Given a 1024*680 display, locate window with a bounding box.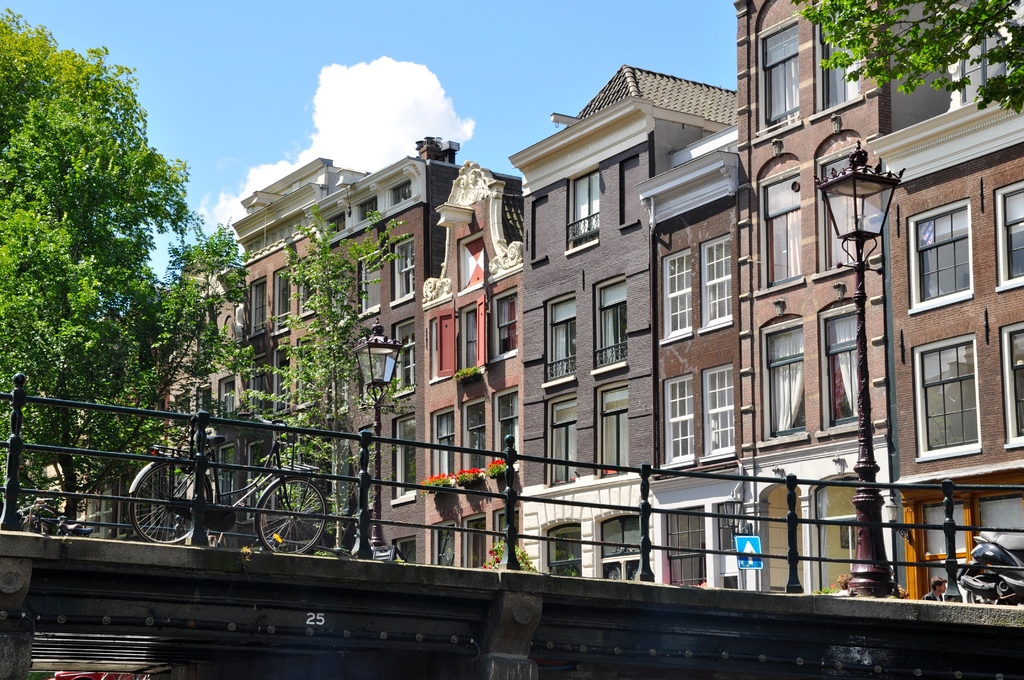
Located: region(895, 191, 979, 315).
